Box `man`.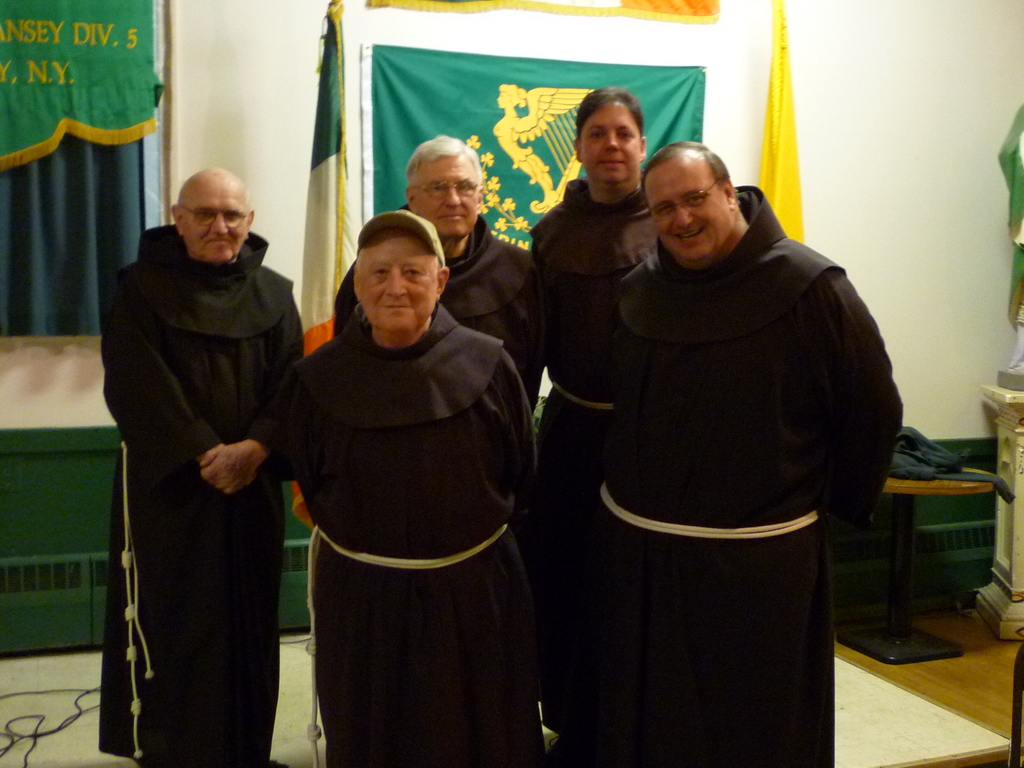
(77, 147, 300, 767).
